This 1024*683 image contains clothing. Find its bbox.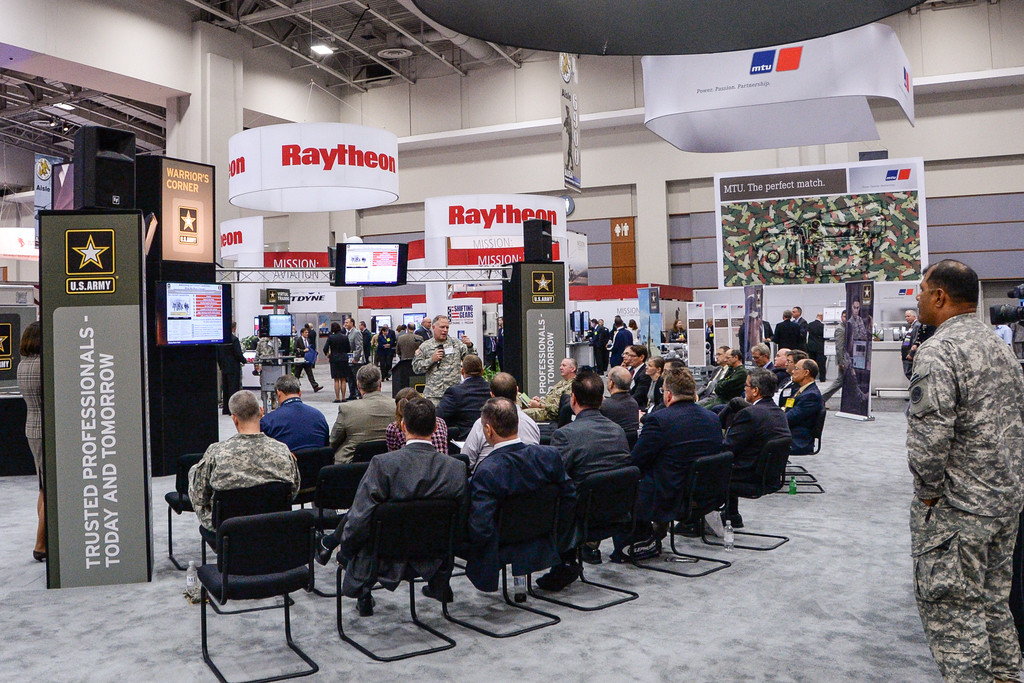
{"left": 716, "top": 399, "right": 781, "bottom": 502}.
